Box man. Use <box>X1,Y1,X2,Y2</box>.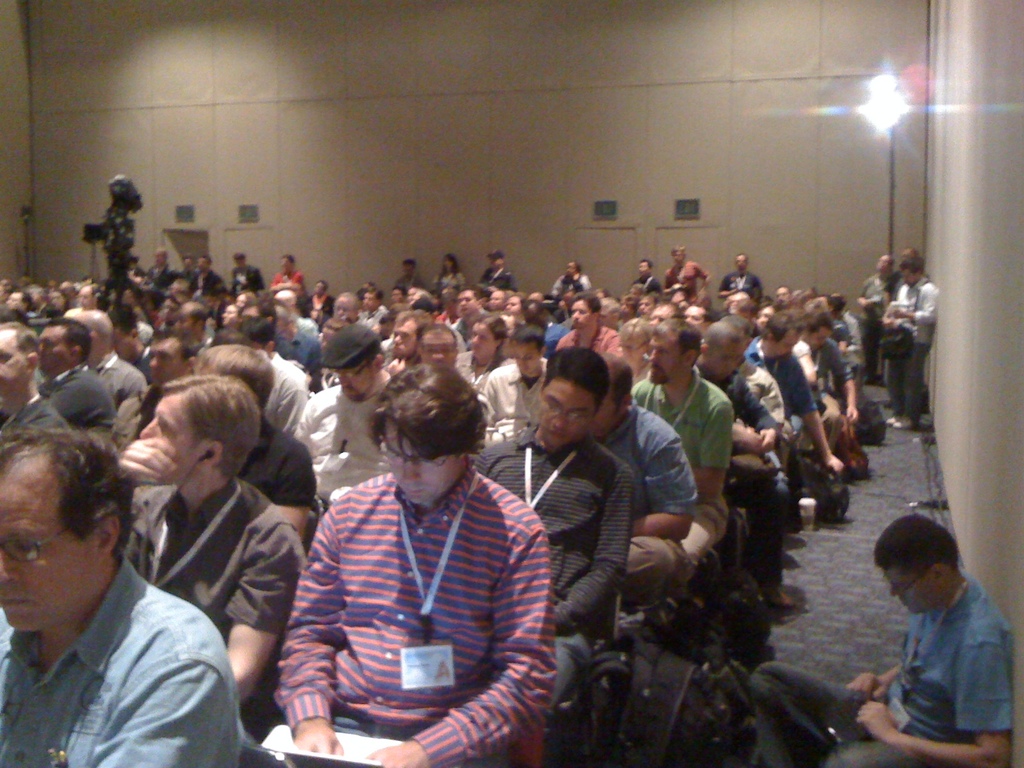
<box>605,300,622,331</box>.
